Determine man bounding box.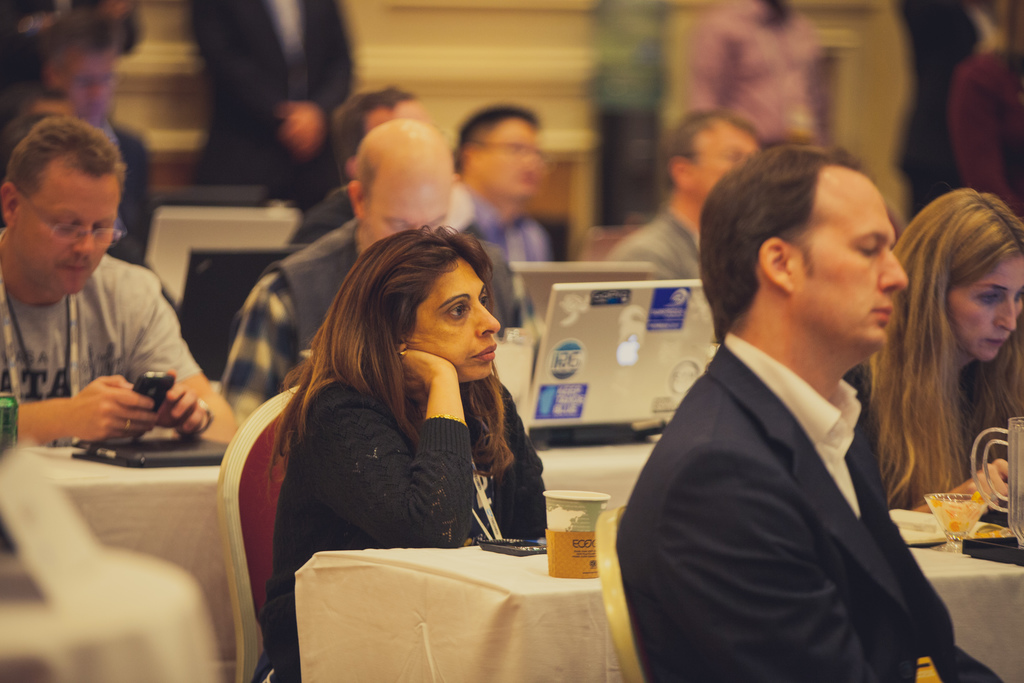
Determined: 0,115,230,446.
